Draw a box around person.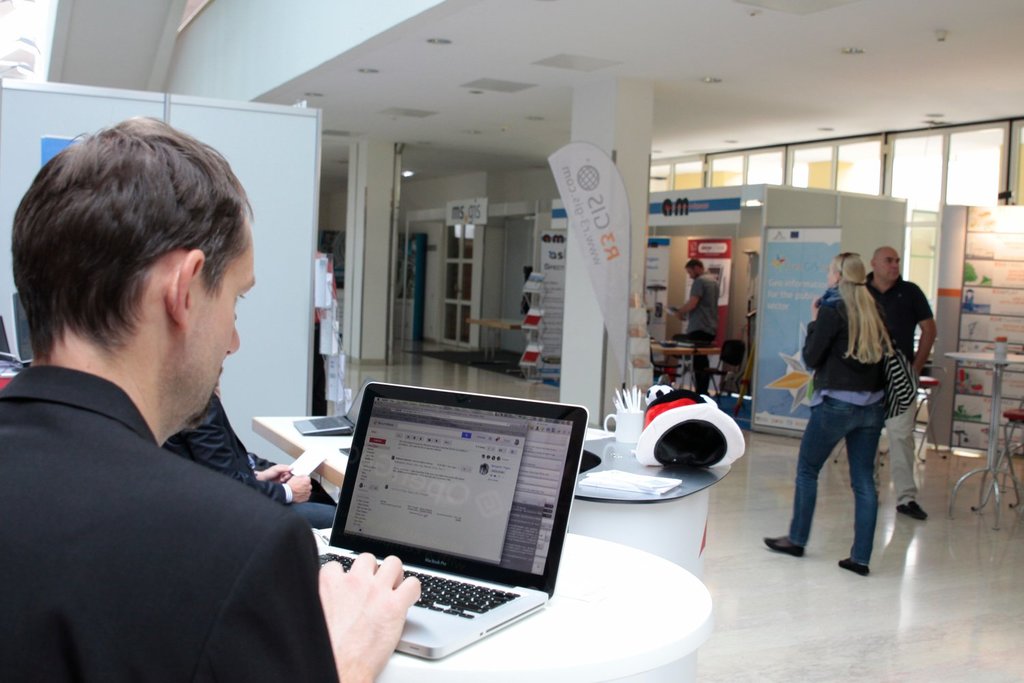
x1=1 y1=118 x2=427 y2=682.
